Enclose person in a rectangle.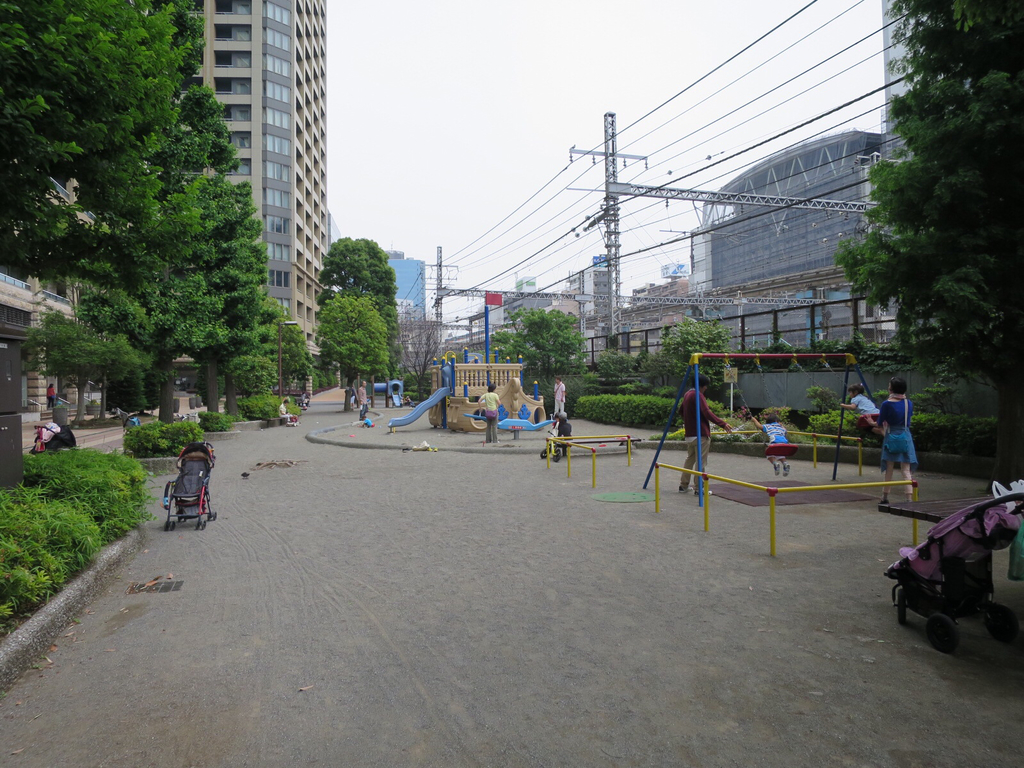
[842, 383, 884, 436].
